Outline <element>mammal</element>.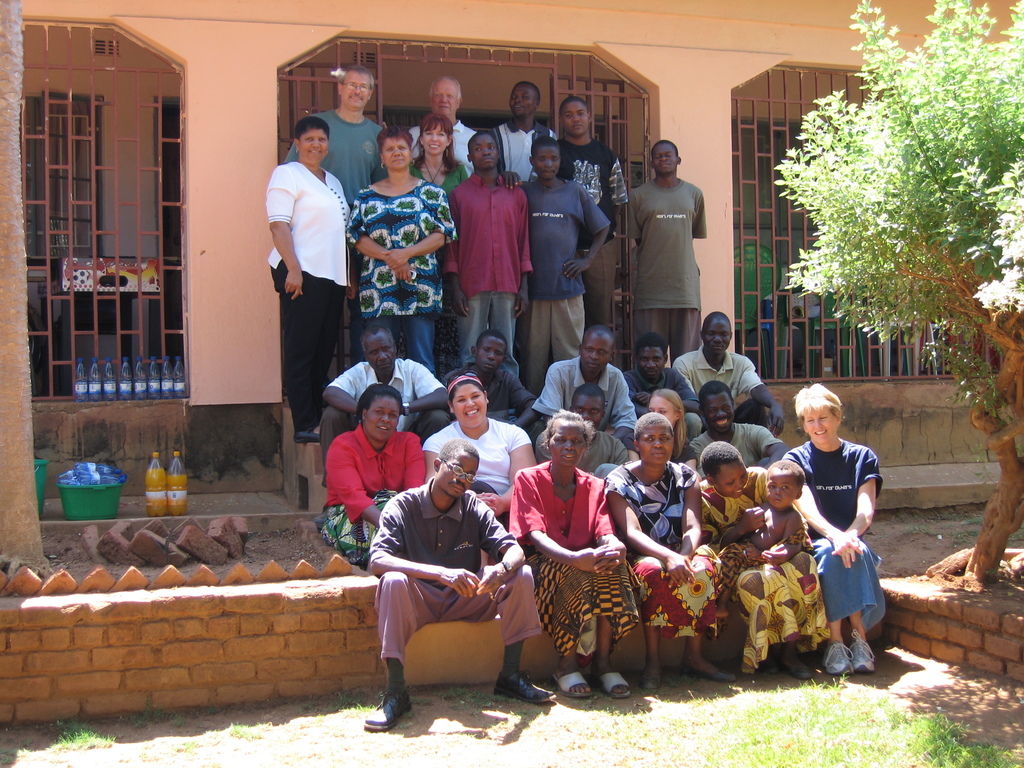
Outline: bbox=(490, 79, 564, 192).
